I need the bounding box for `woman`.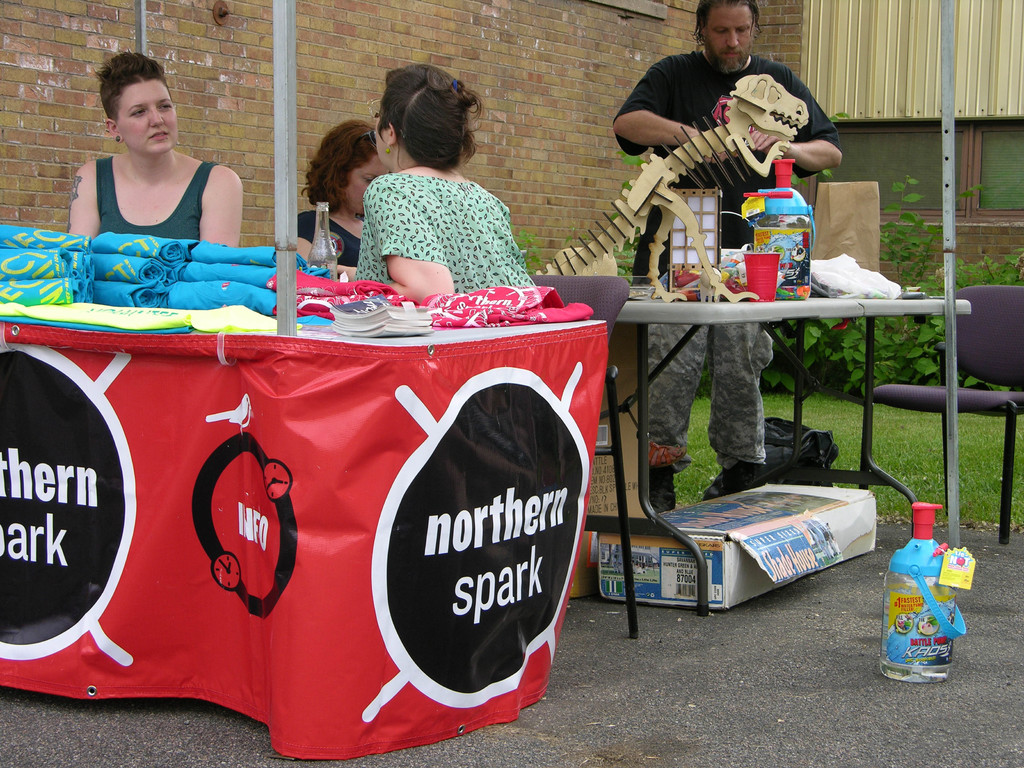
Here it is: locate(314, 92, 535, 289).
